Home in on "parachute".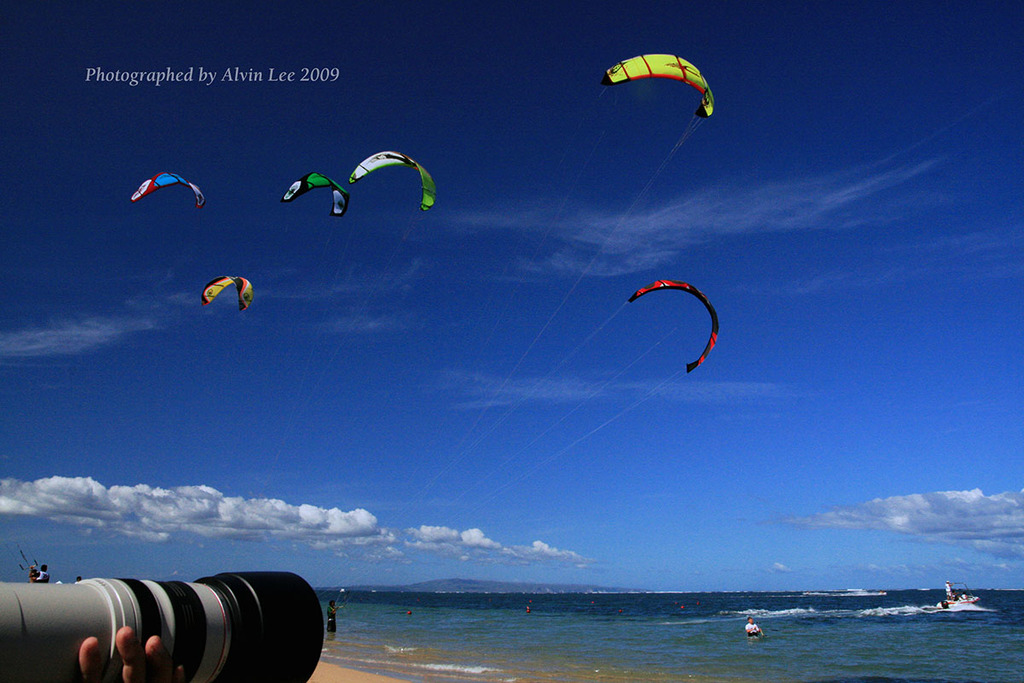
Homed in at crop(197, 273, 255, 316).
